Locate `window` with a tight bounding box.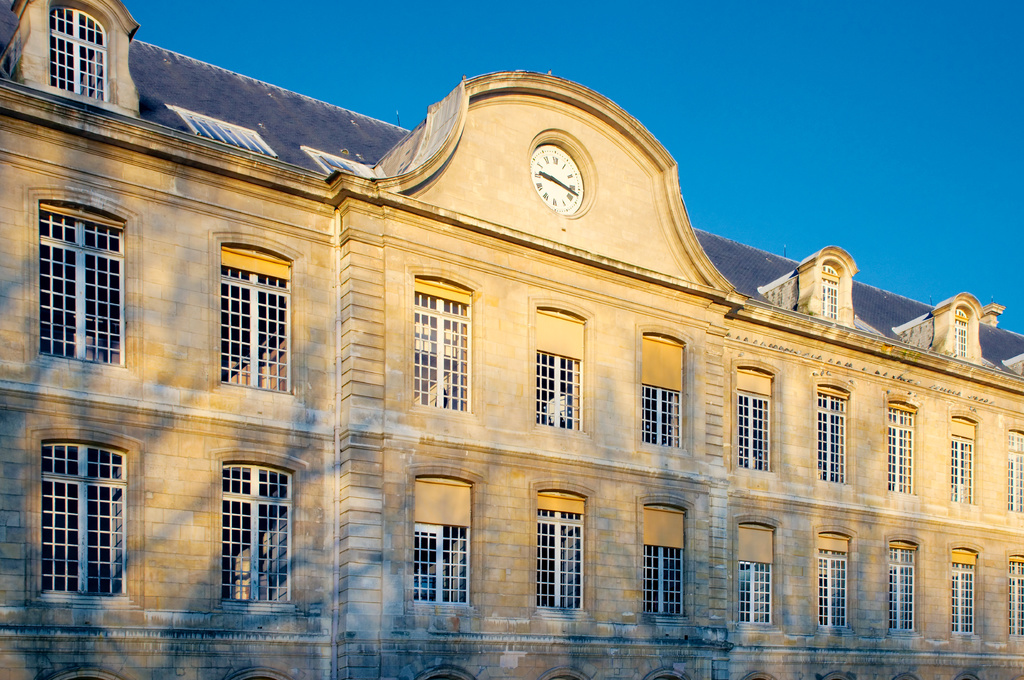
crop(528, 477, 595, 625).
